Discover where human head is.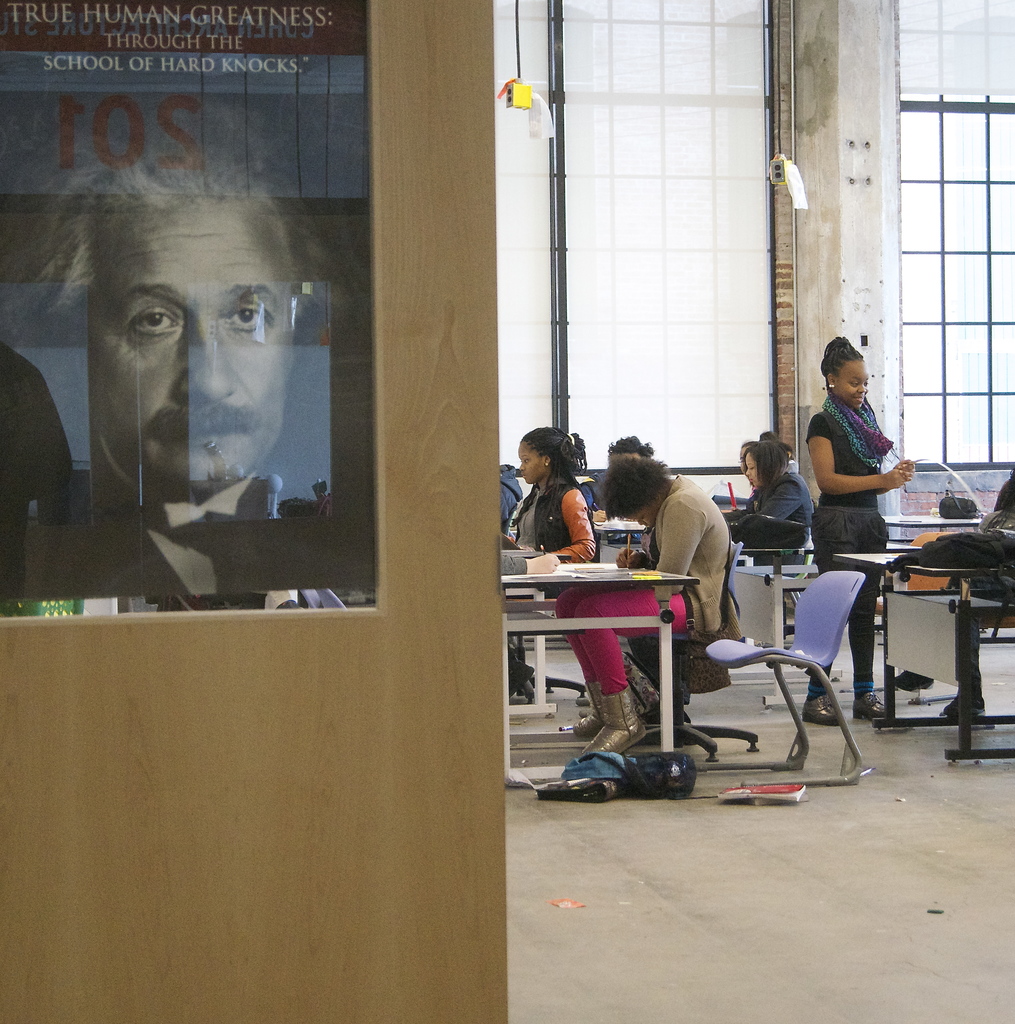
Discovered at 819,333,868,410.
